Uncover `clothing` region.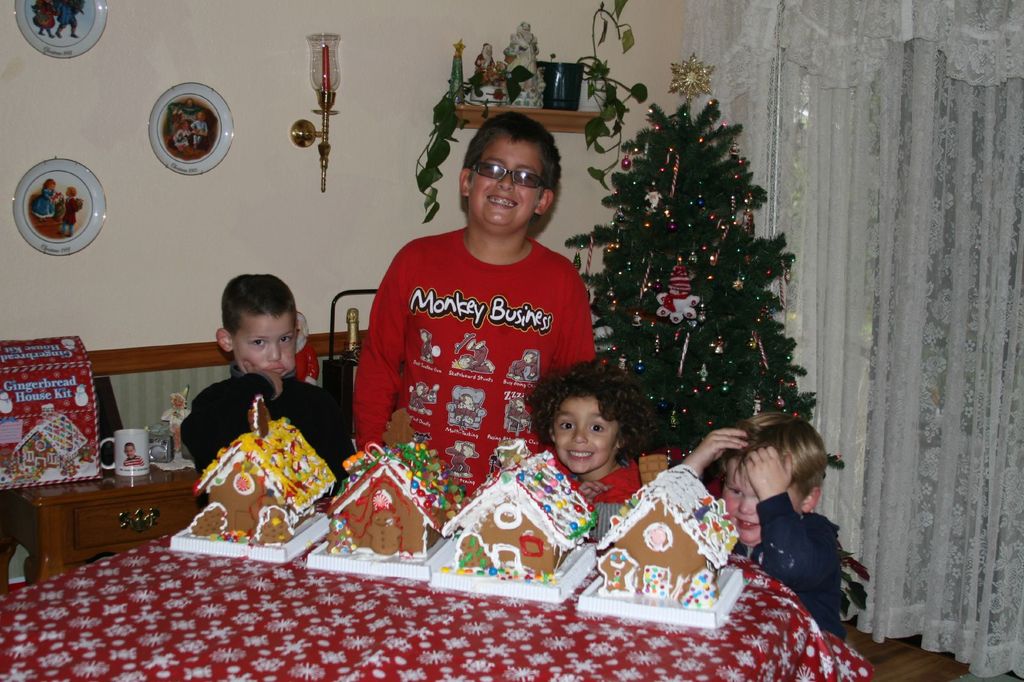
Uncovered: [left=175, top=100, right=200, bottom=127].
